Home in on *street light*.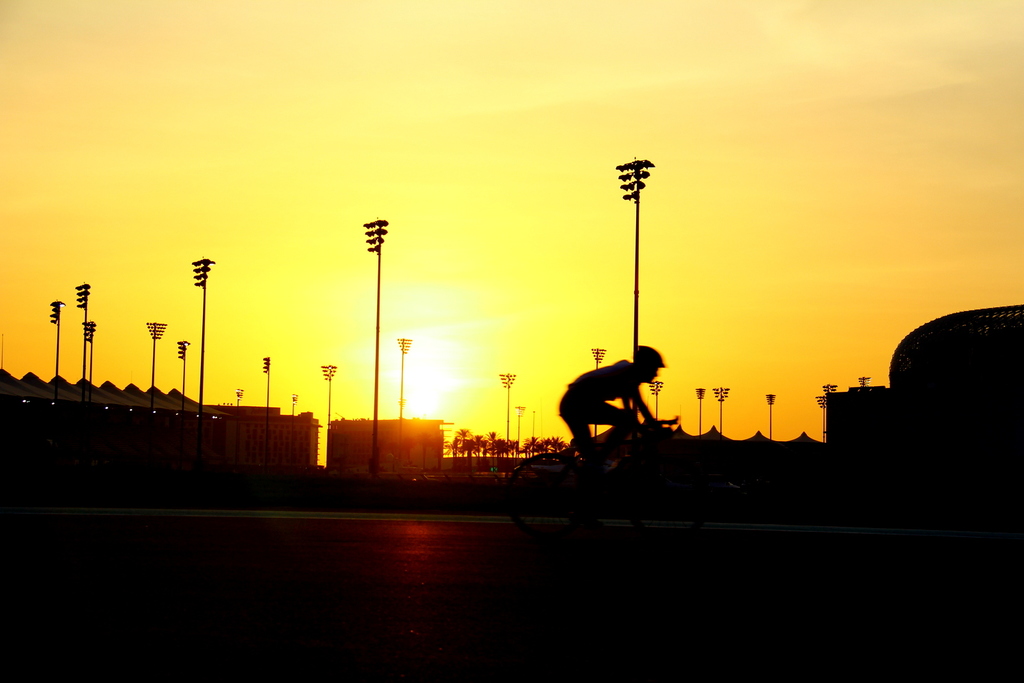
Homed in at bbox(364, 214, 391, 476).
